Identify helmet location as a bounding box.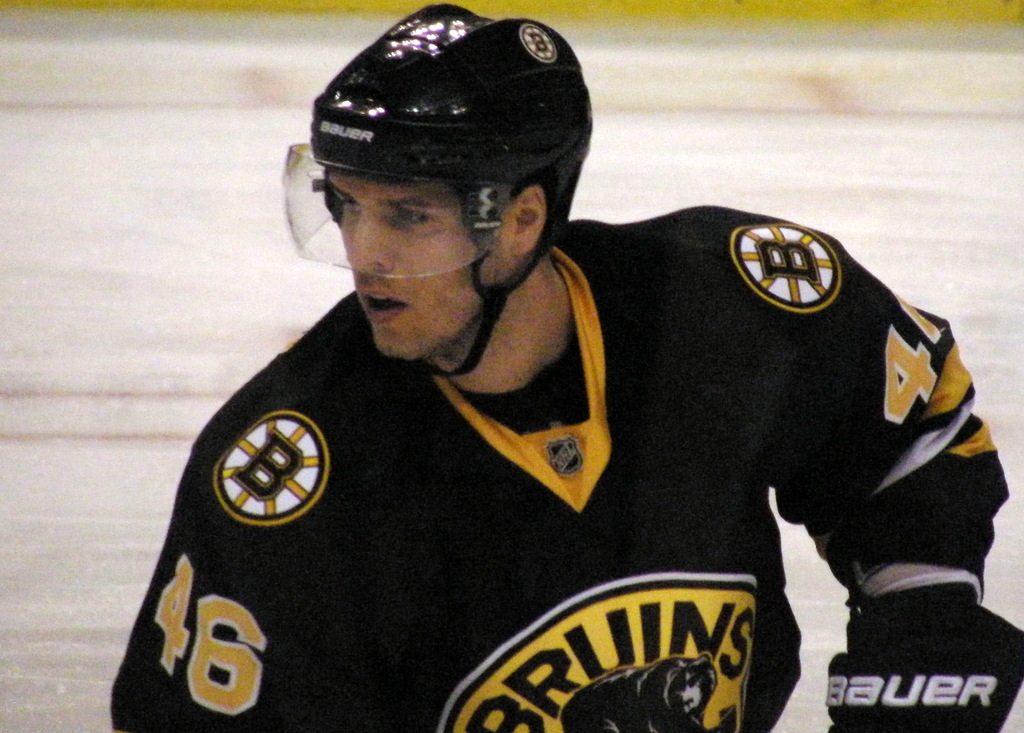
{"x1": 284, "y1": 13, "x2": 600, "y2": 353}.
